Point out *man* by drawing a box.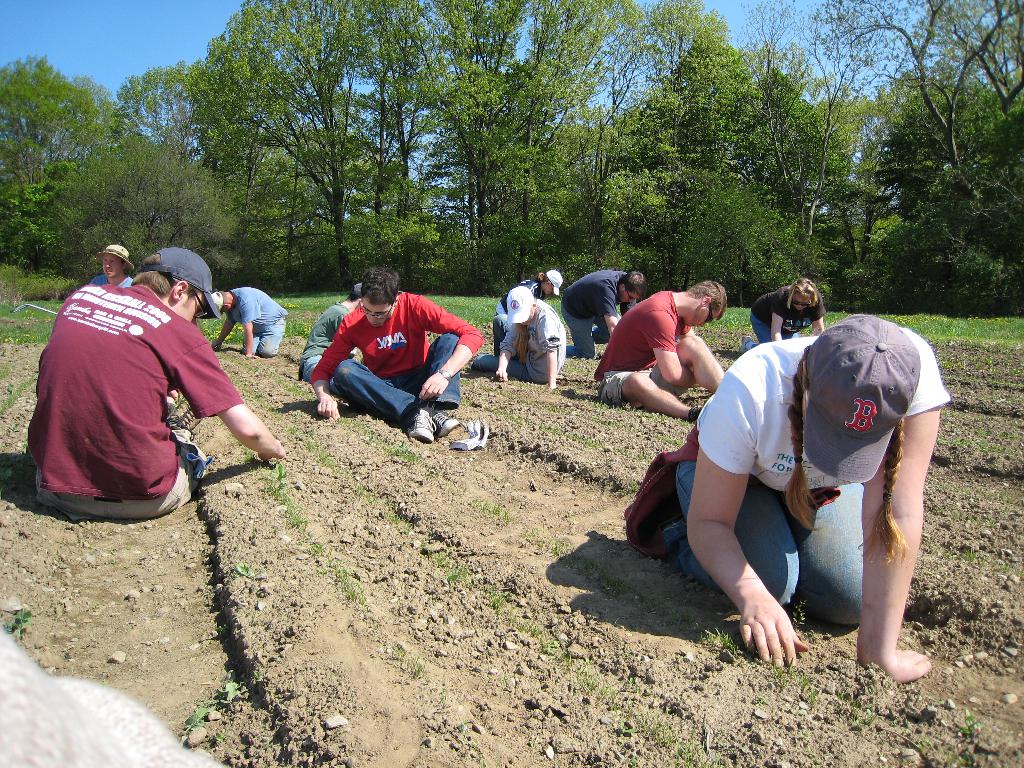
locate(295, 282, 364, 385).
